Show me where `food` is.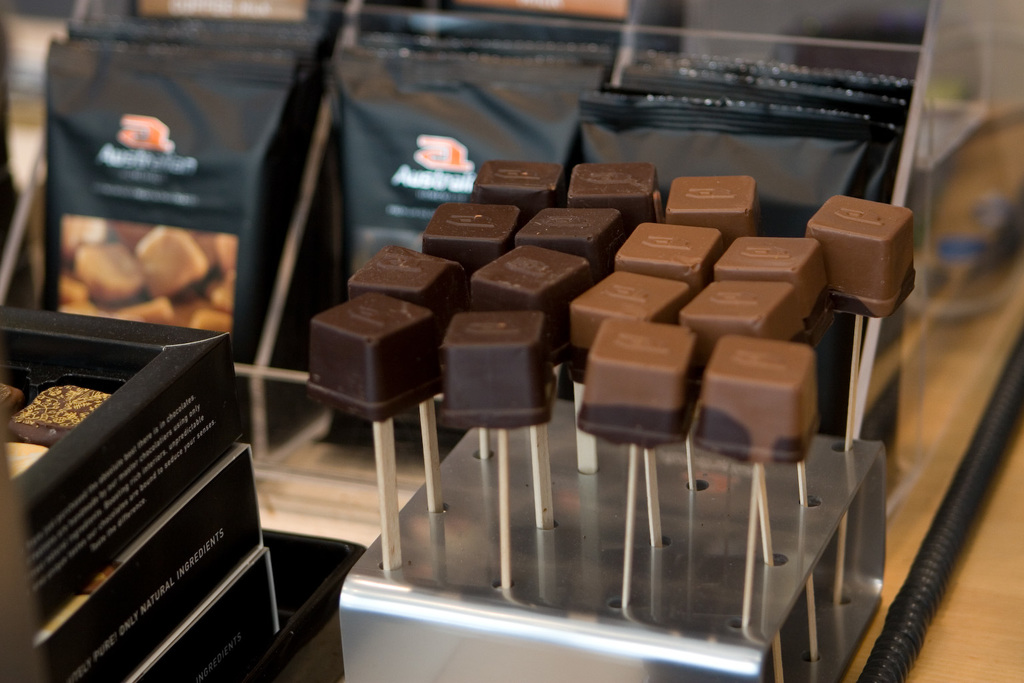
`food` is at {"x1": 355, "y1": 241, "x2": 465, "y2": 337}.
